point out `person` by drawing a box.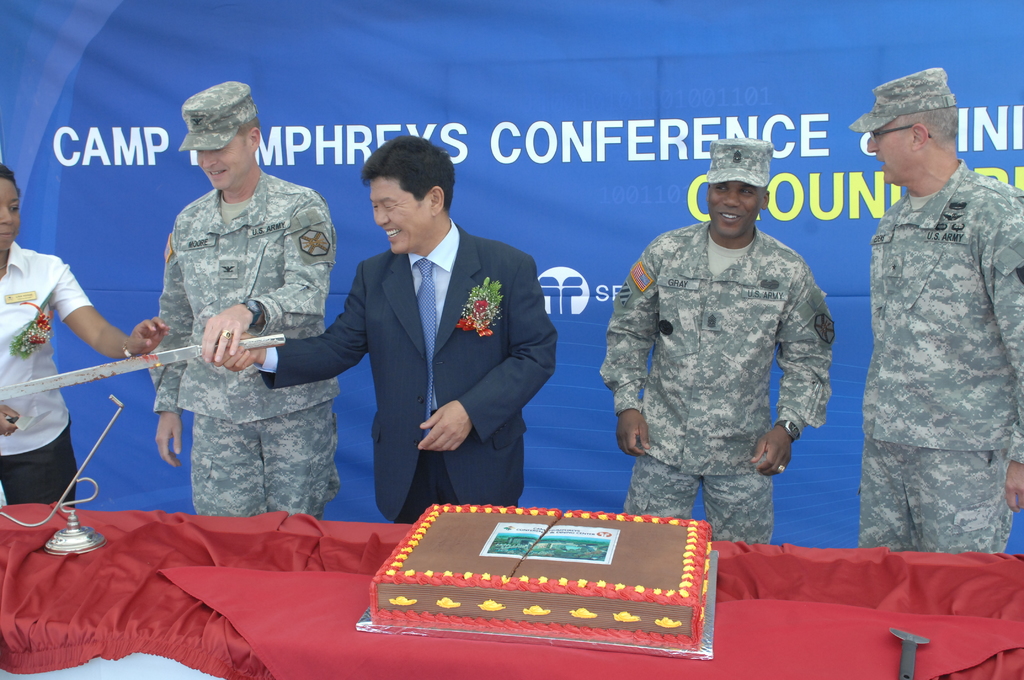
<bbox>859, 70, 1023, 549</bbox>.
